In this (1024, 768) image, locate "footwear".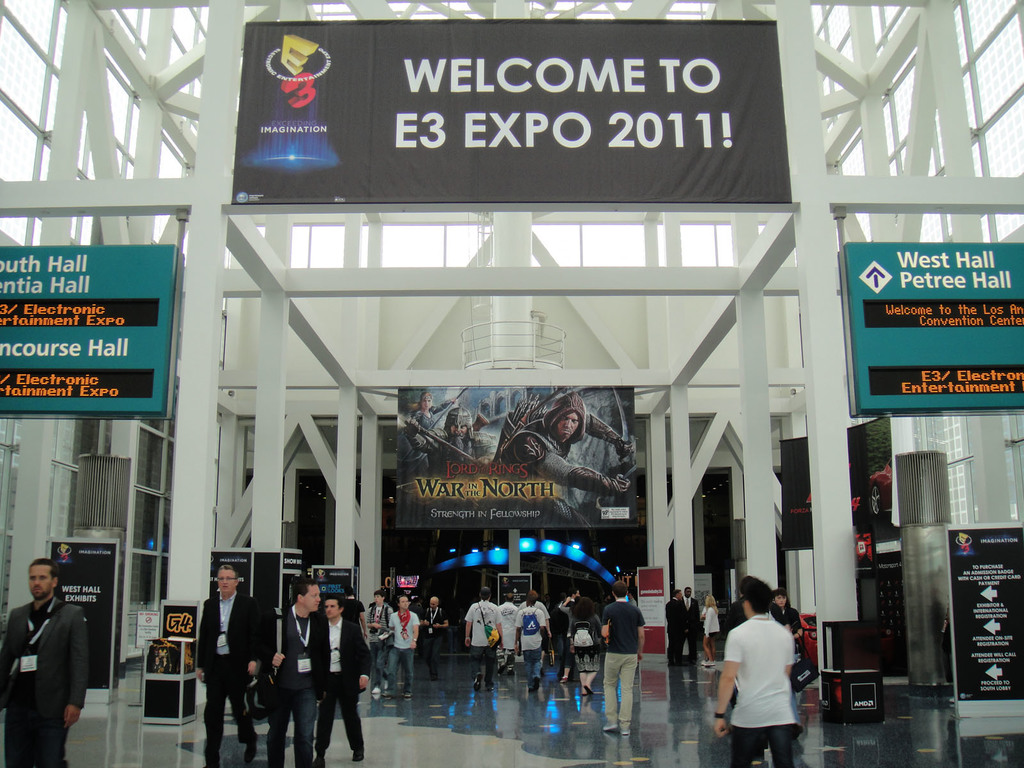
Bounding box: select_region(602, 721, 619, 730).
